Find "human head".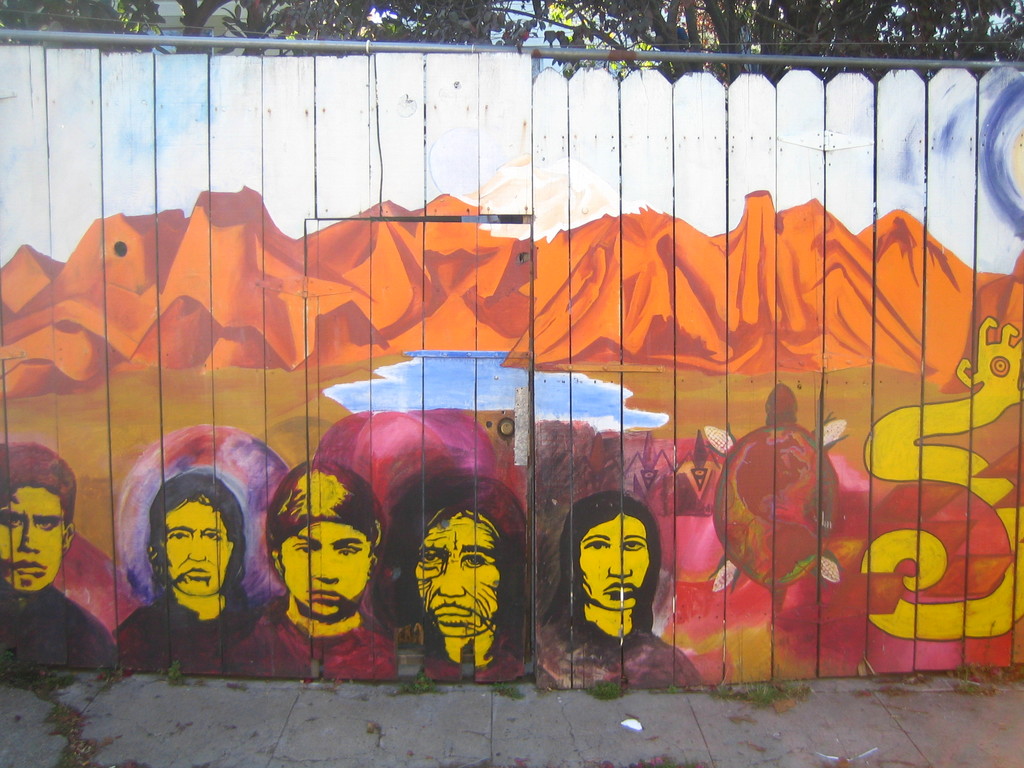
561,493,662,614.
